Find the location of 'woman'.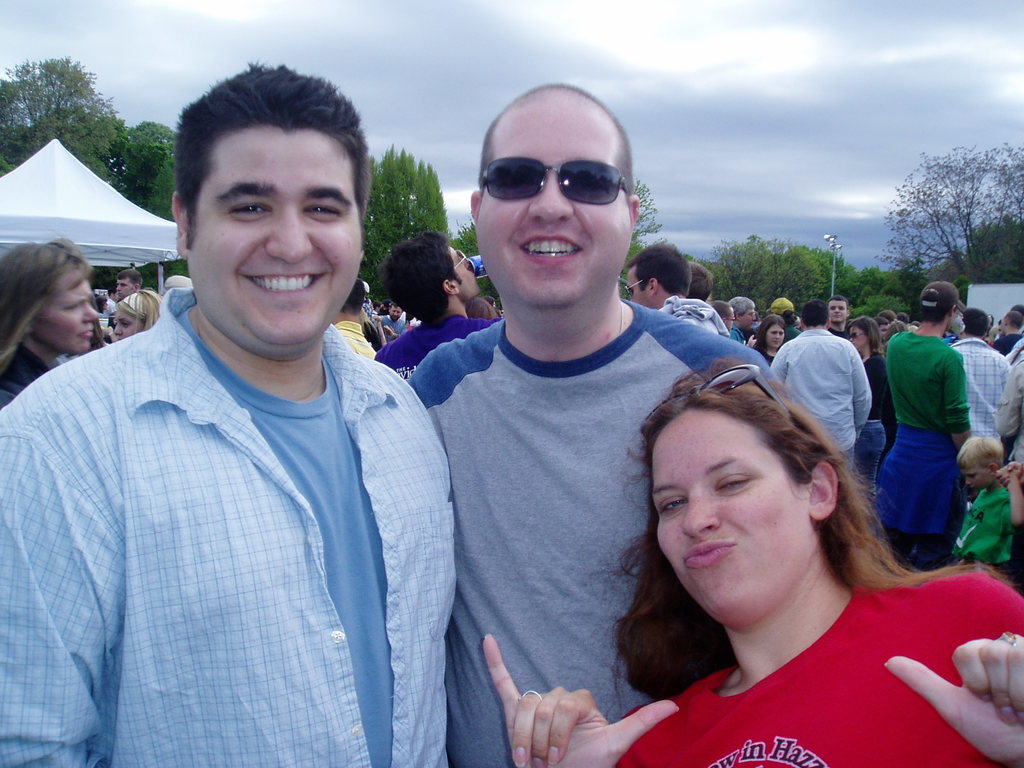
Location: detection(0, 243, 95, 414).
